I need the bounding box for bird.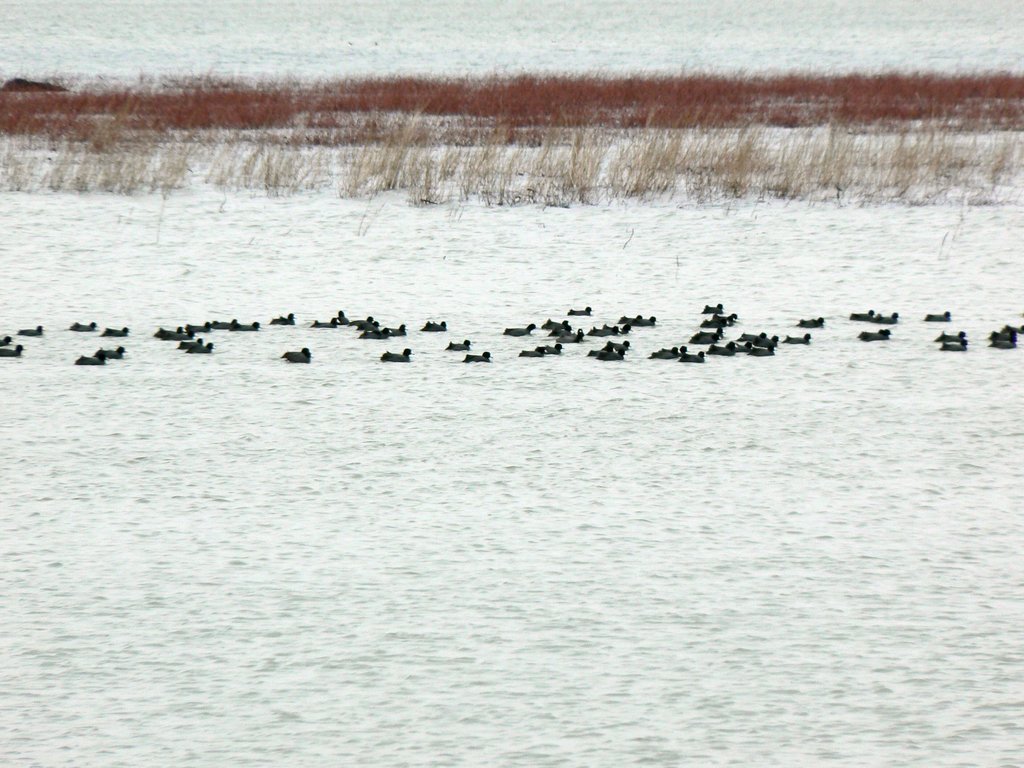
Here it is: crop(271, 314, 297, 326).
